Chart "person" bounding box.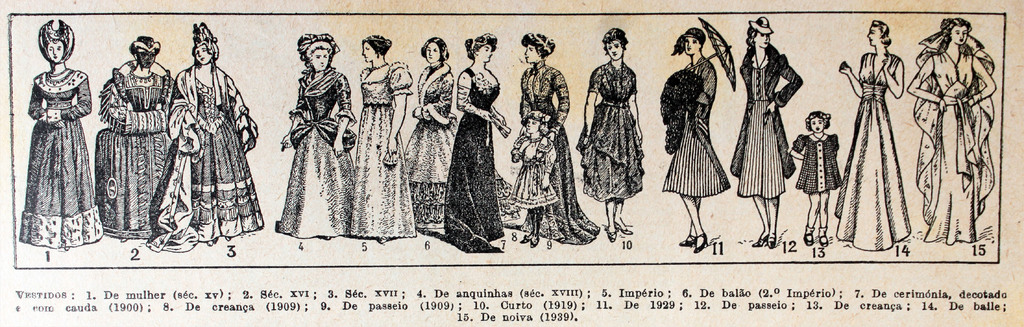
Charted: (x1=506, y1=31, x2=598, y2=246).
